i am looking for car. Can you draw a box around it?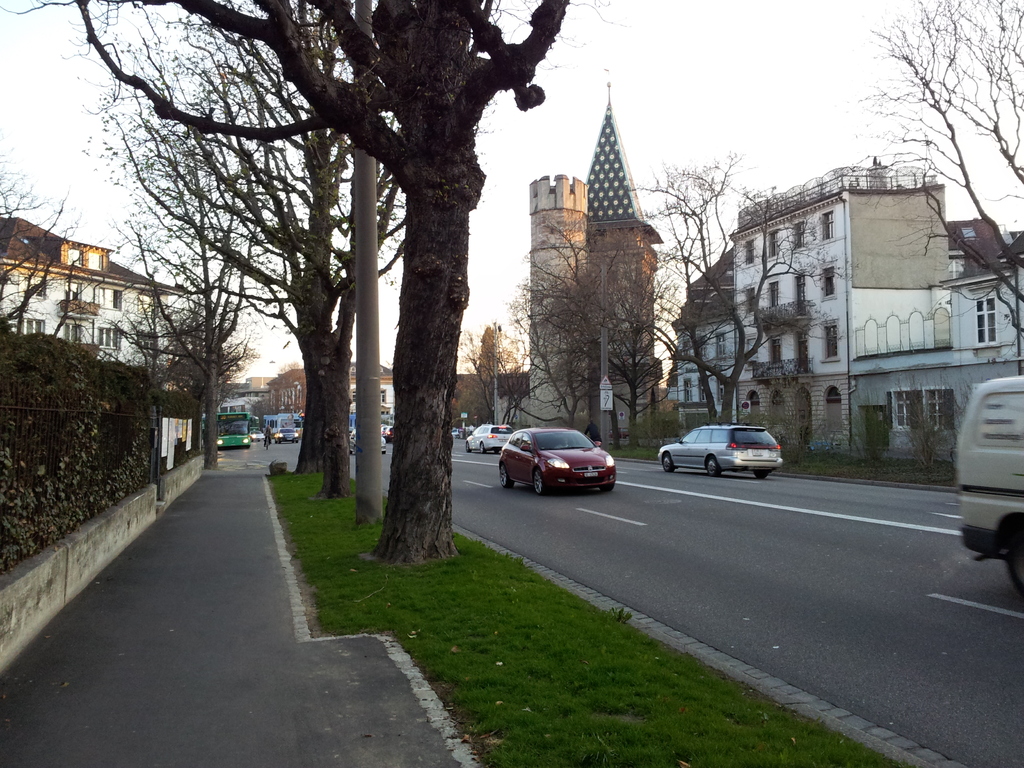
Sure, the bounding box is crop(473, 423, 492, 452).
